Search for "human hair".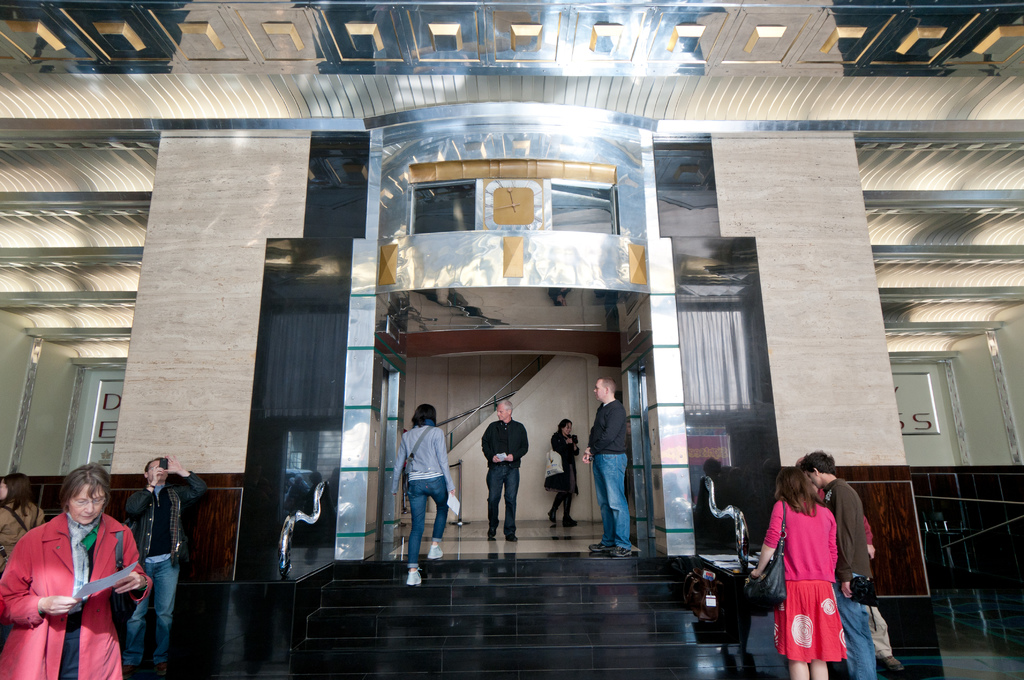
Found at bbox(556, 418, 573, 437).
